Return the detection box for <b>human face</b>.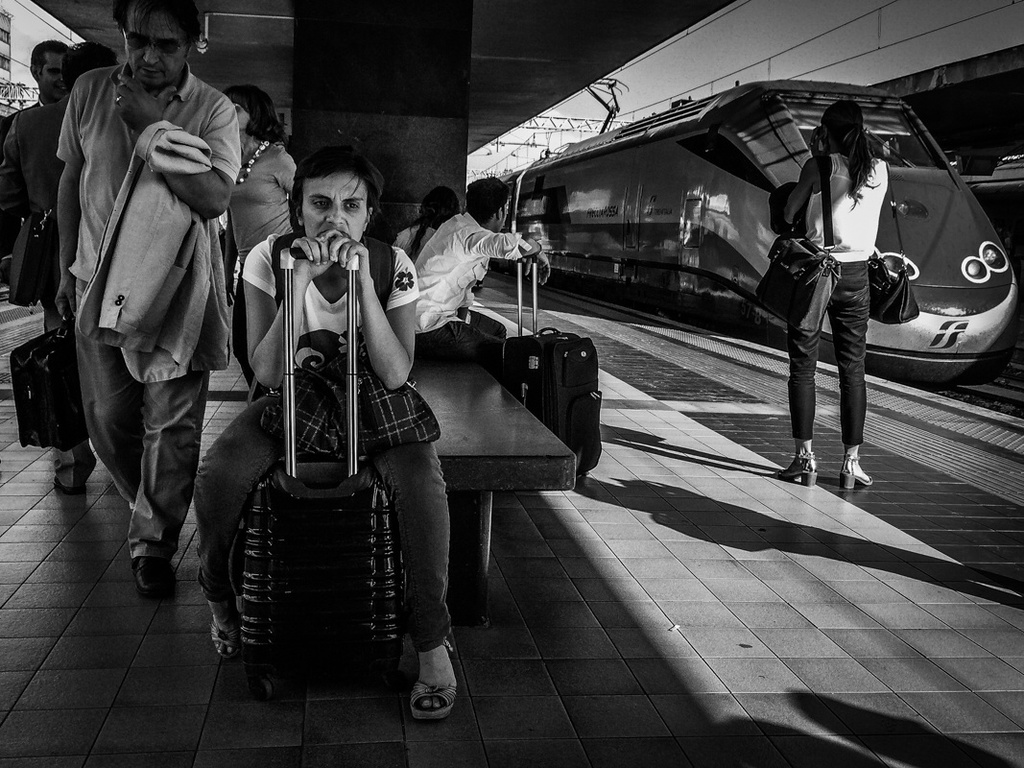
x1=234 y1=104 x2=245 y2=130.
